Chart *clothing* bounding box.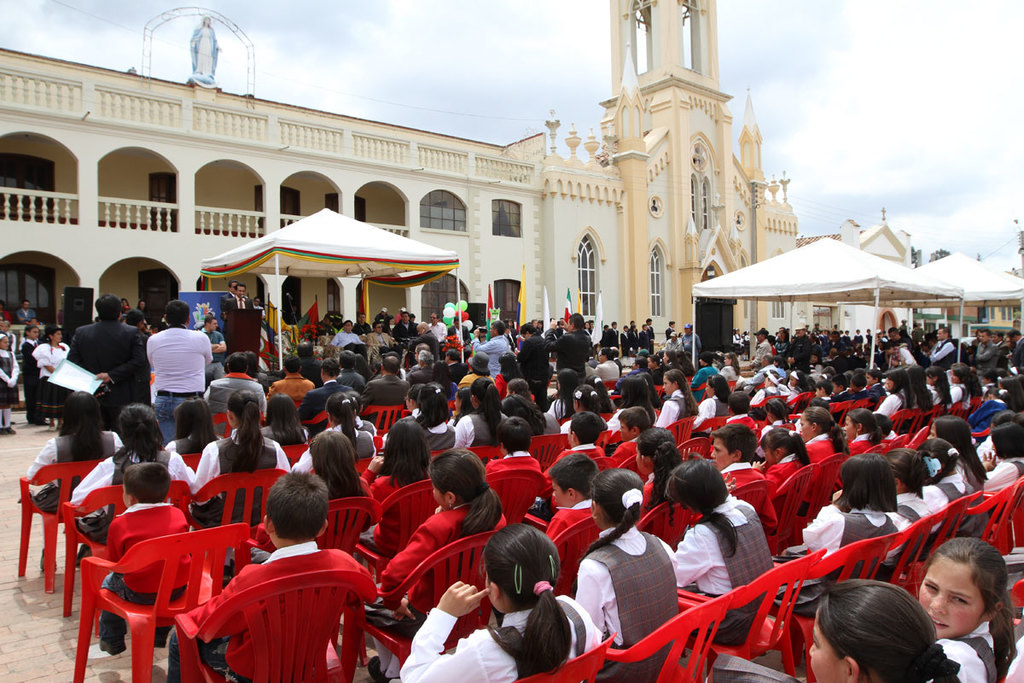
Charted: (872, 383, 916, 424).
